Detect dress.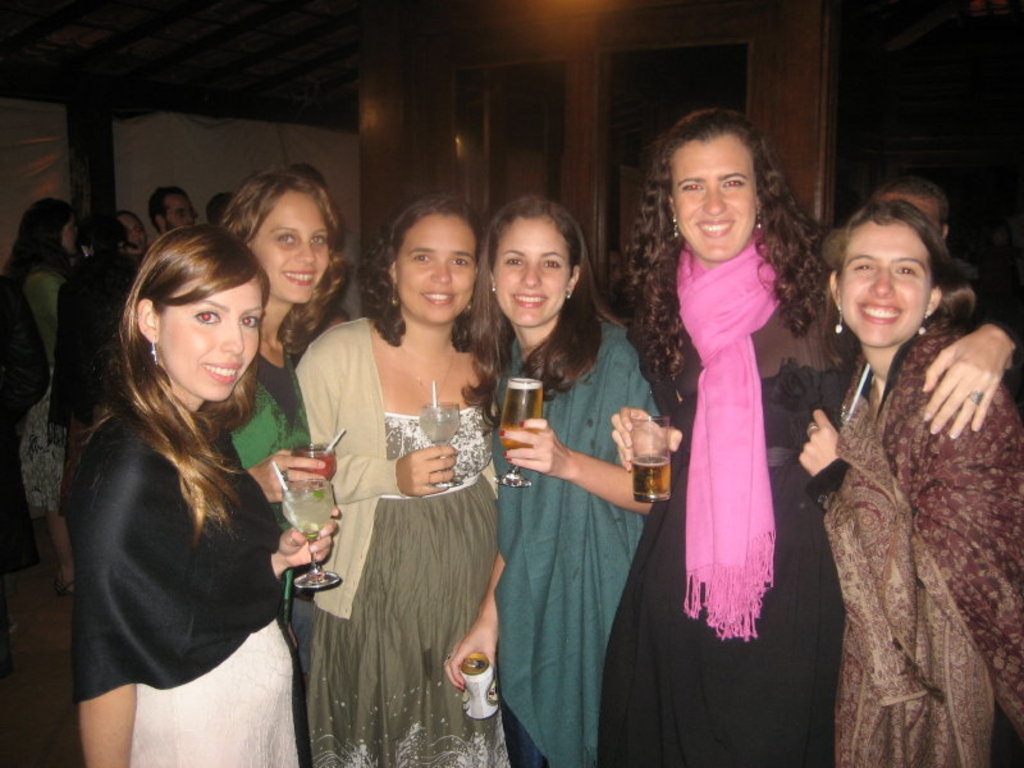
Detected at <bbox>598, 294, 1016, 767</bbox>.
